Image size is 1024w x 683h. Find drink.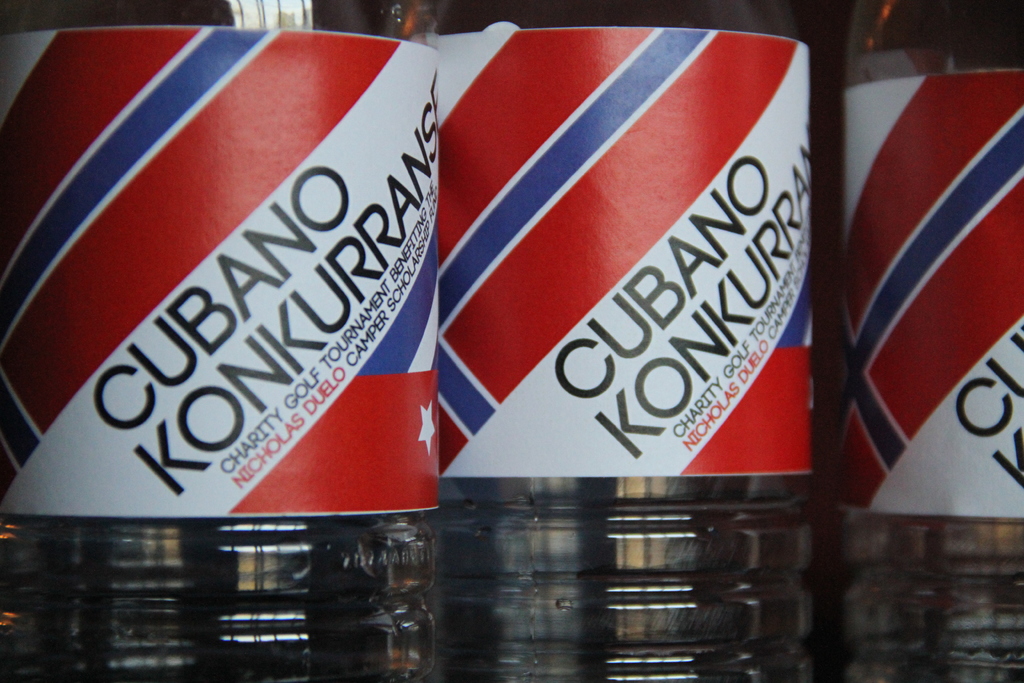
l=428, t=0, r=814, b=682.
